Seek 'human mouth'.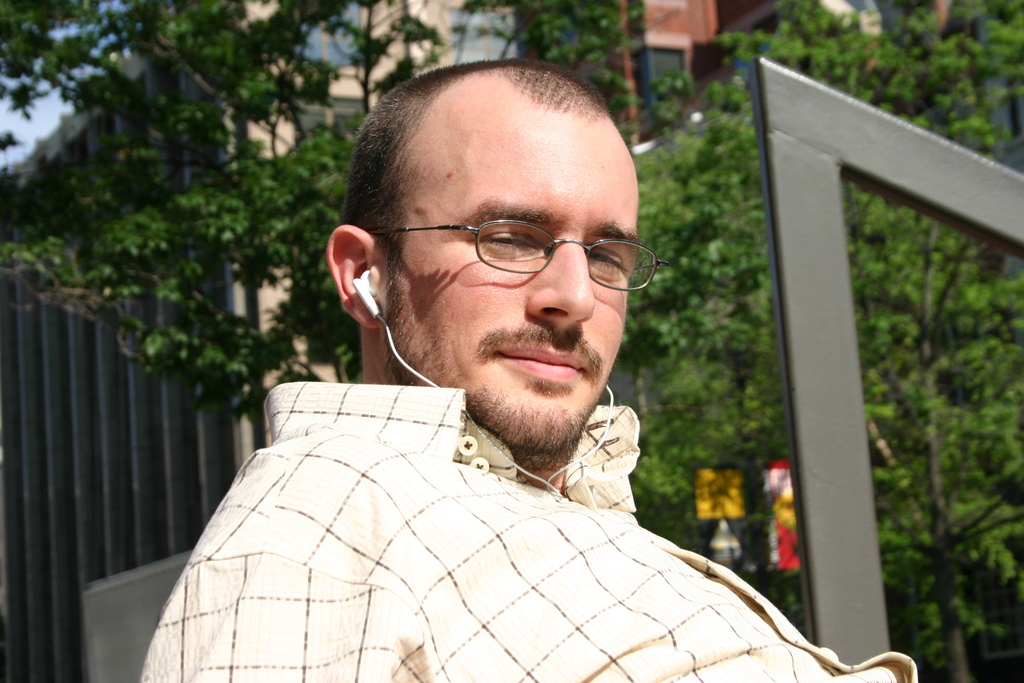
[480,333,597,399].
